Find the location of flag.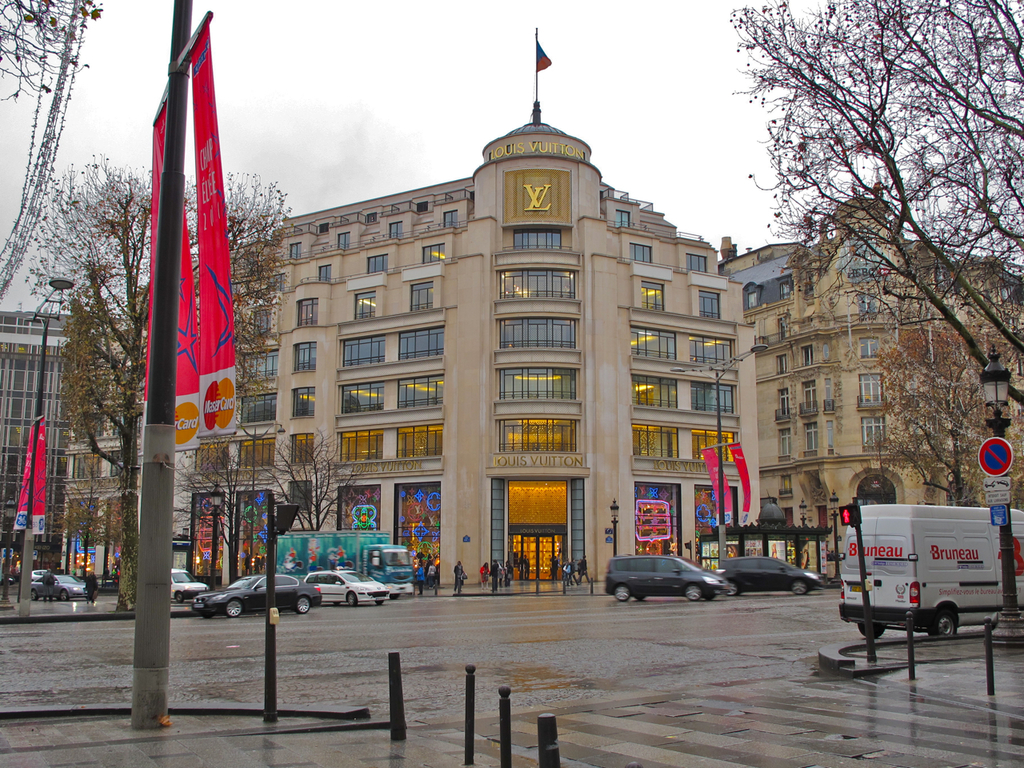
Location: {"x1": 10, "y1": 414, "x2": 48, "y2": 536}.
